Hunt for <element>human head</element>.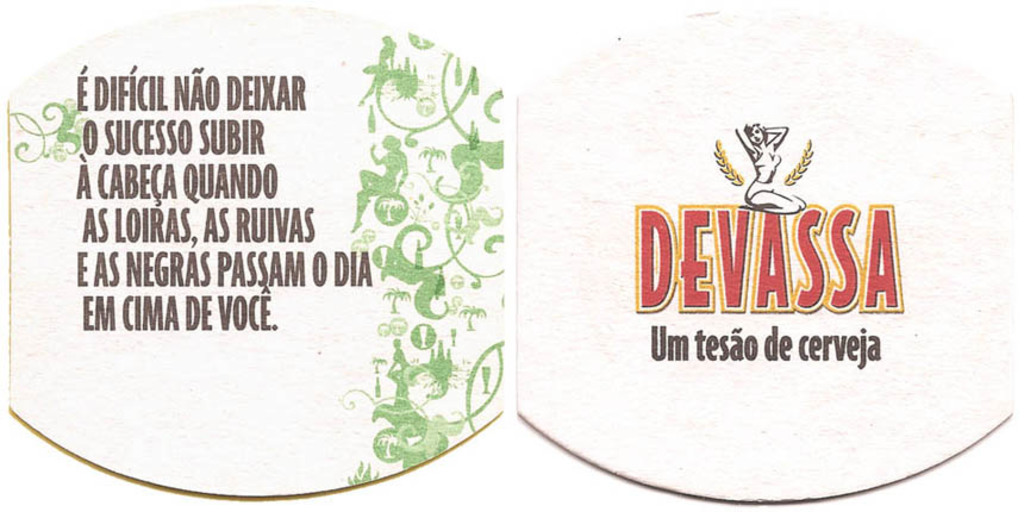
Hunted down at (743, 118, 766, 144).
